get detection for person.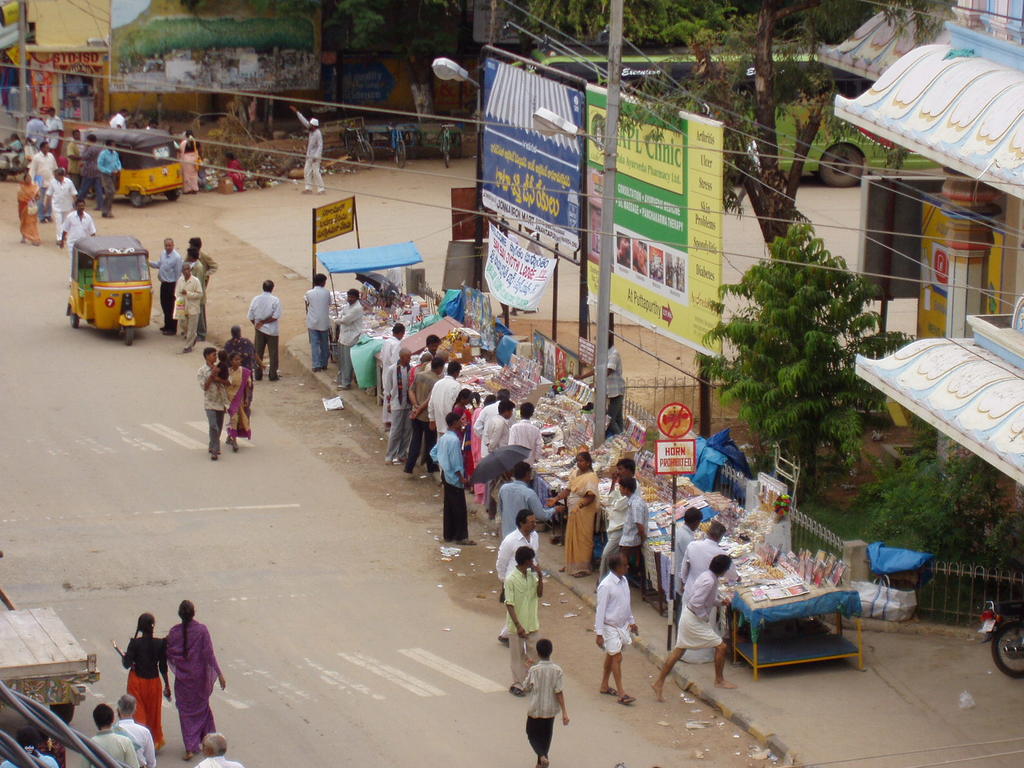
Detection: <region>66, 127, 83, 196</region>.
